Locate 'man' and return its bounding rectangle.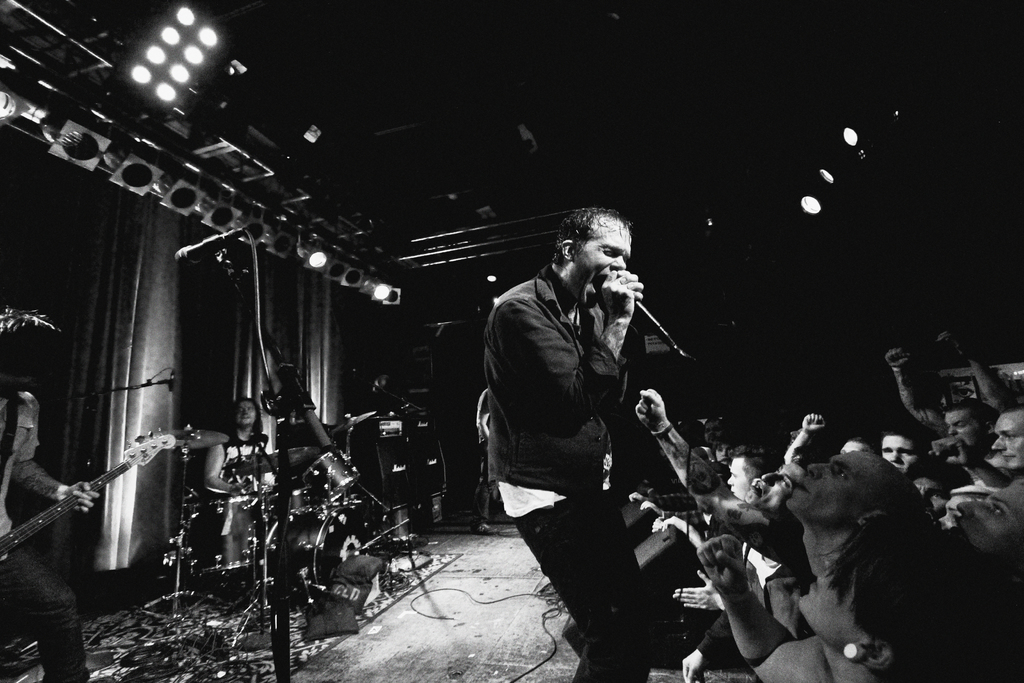
(483, 205, 659, 682).
